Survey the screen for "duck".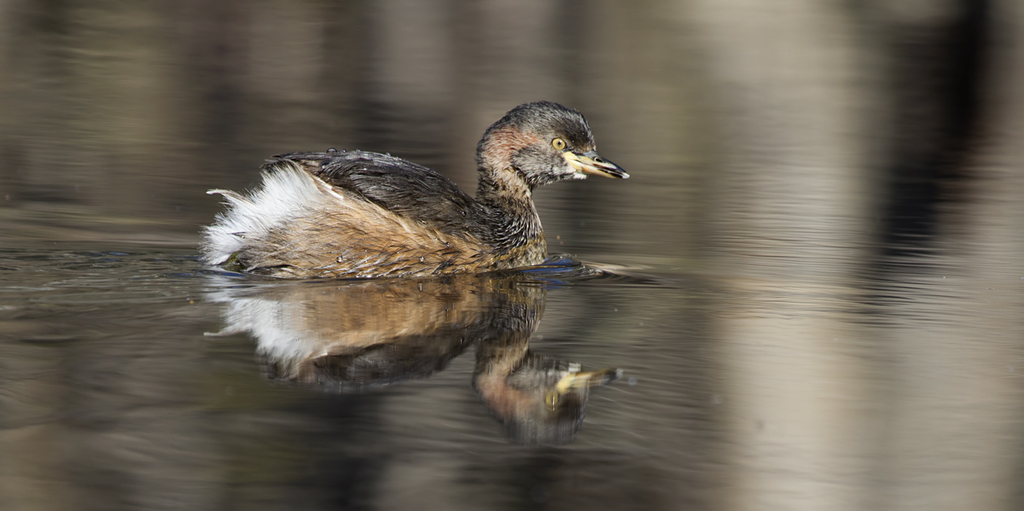
Survey found: (196, 103, 630, 281).
